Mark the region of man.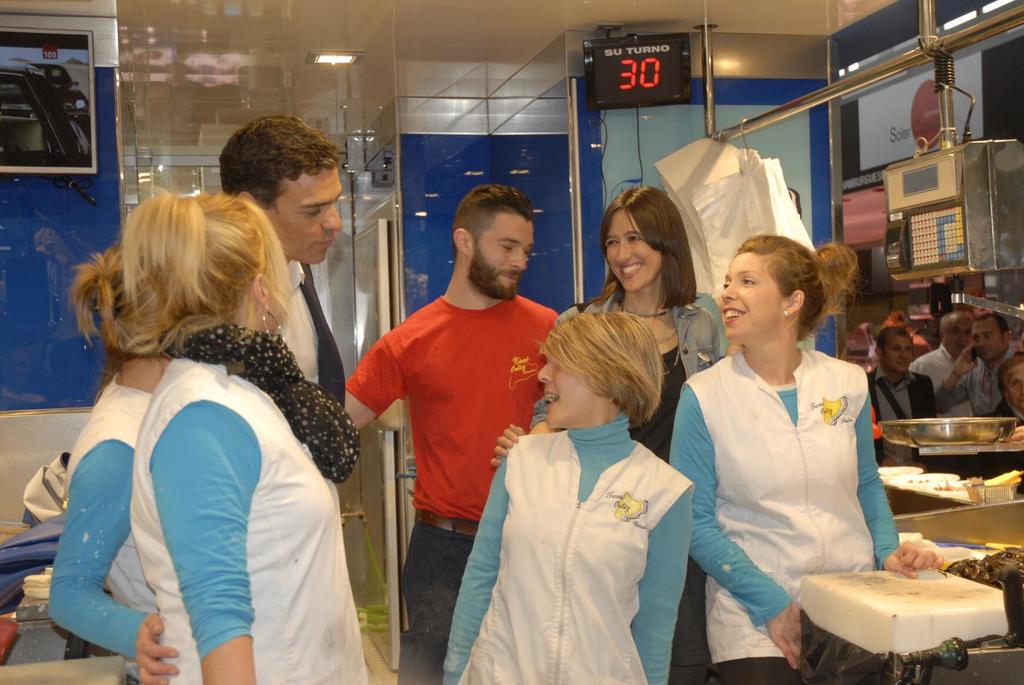
Region: [916,302,978,422].
